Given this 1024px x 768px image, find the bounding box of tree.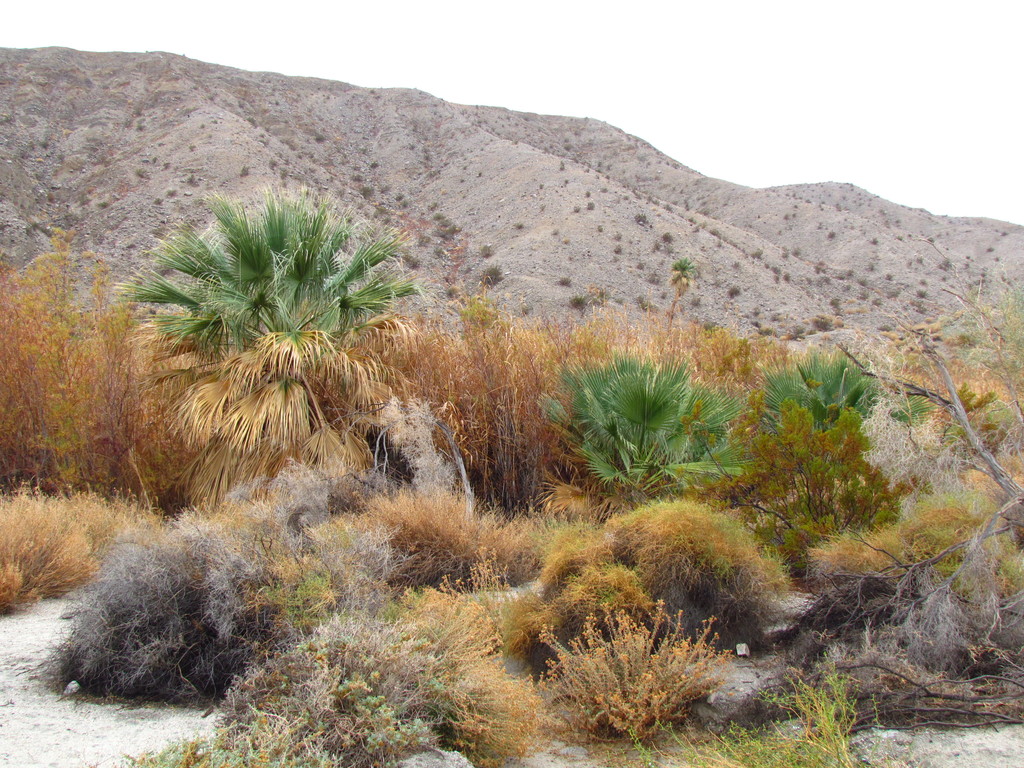
526:351:744:513.
